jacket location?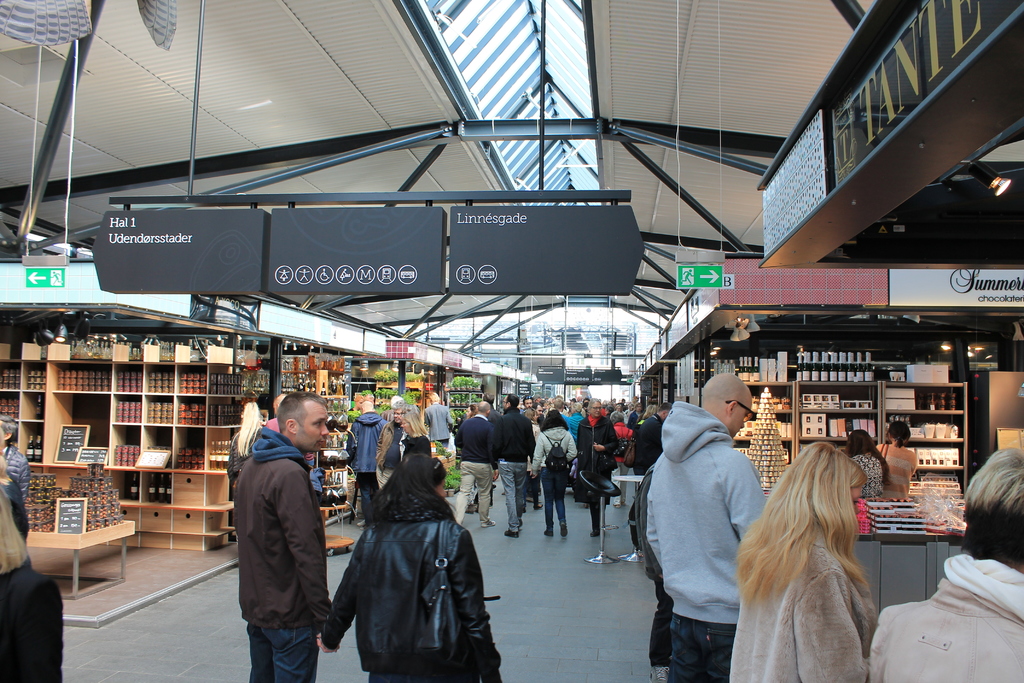
l=375, t=417, r=392, b=472
